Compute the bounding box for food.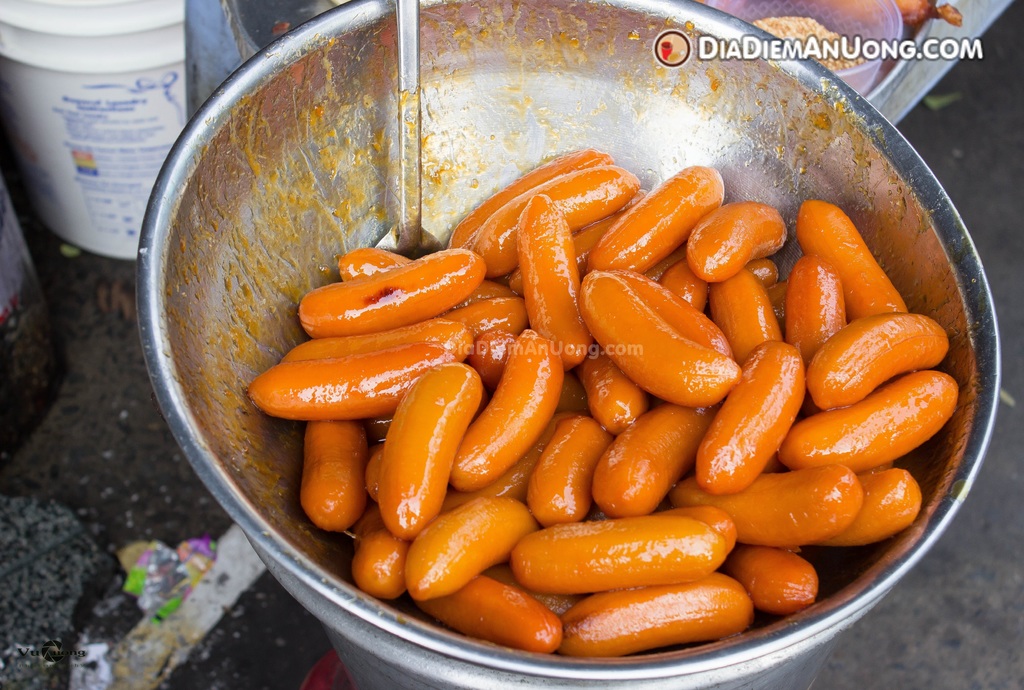
[x1=690, y1=195, x2=785, y2=275].
